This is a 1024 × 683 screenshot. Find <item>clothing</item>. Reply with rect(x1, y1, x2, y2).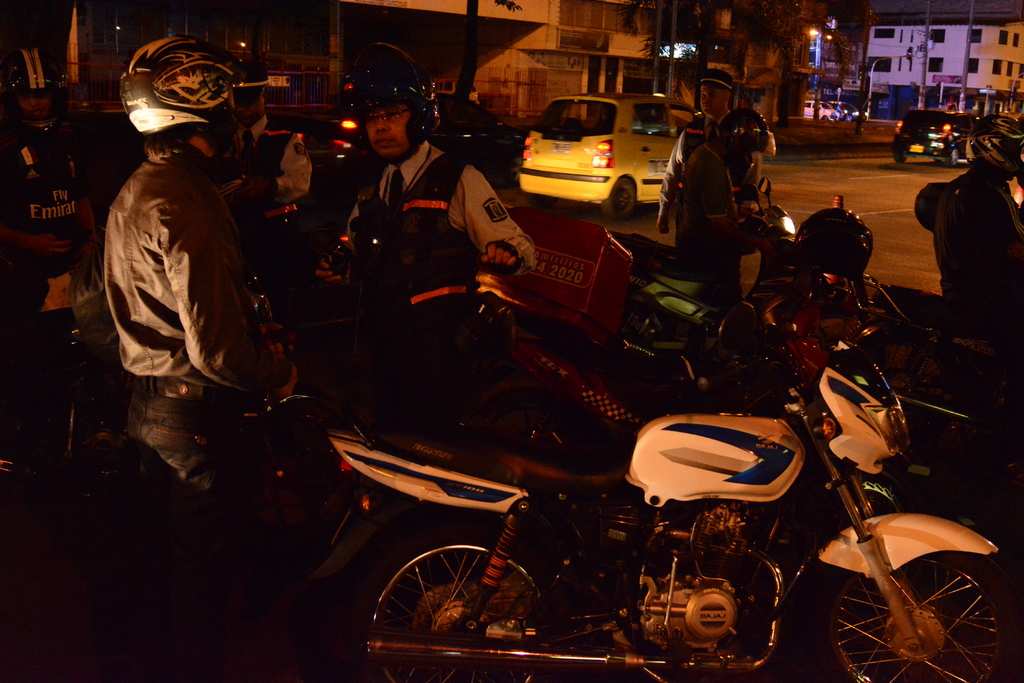
rect(655, 107, 764, 225).
